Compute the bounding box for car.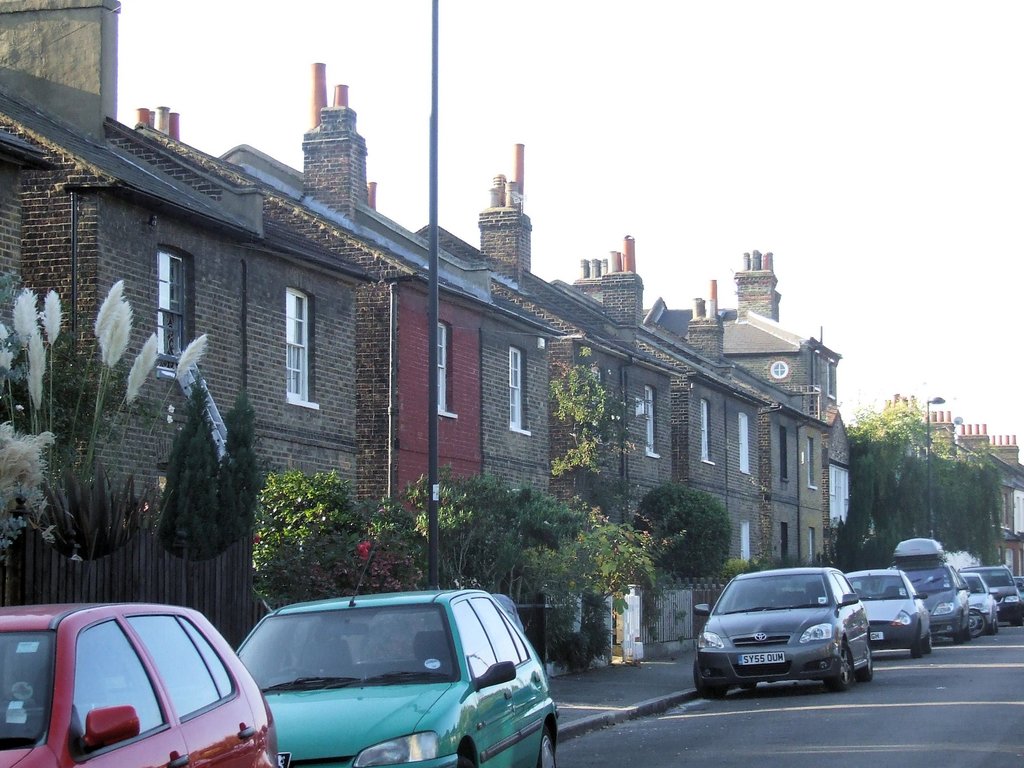
(left=976, top=564, right=1023, bottom=628).
